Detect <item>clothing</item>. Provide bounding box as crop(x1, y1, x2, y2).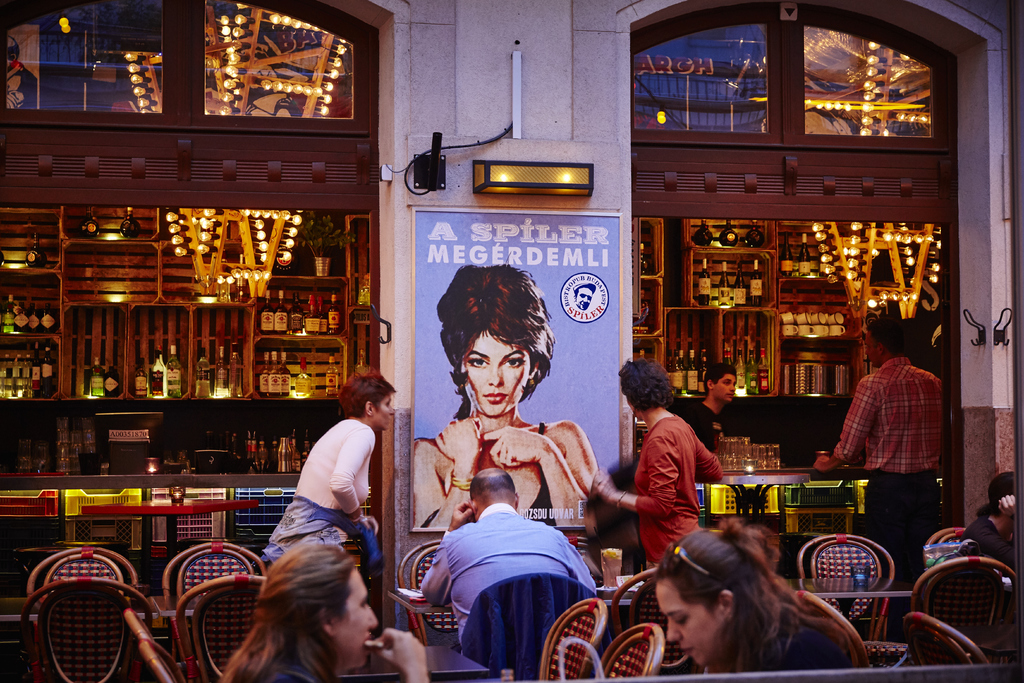
crop(642, 404, 717, 555).
